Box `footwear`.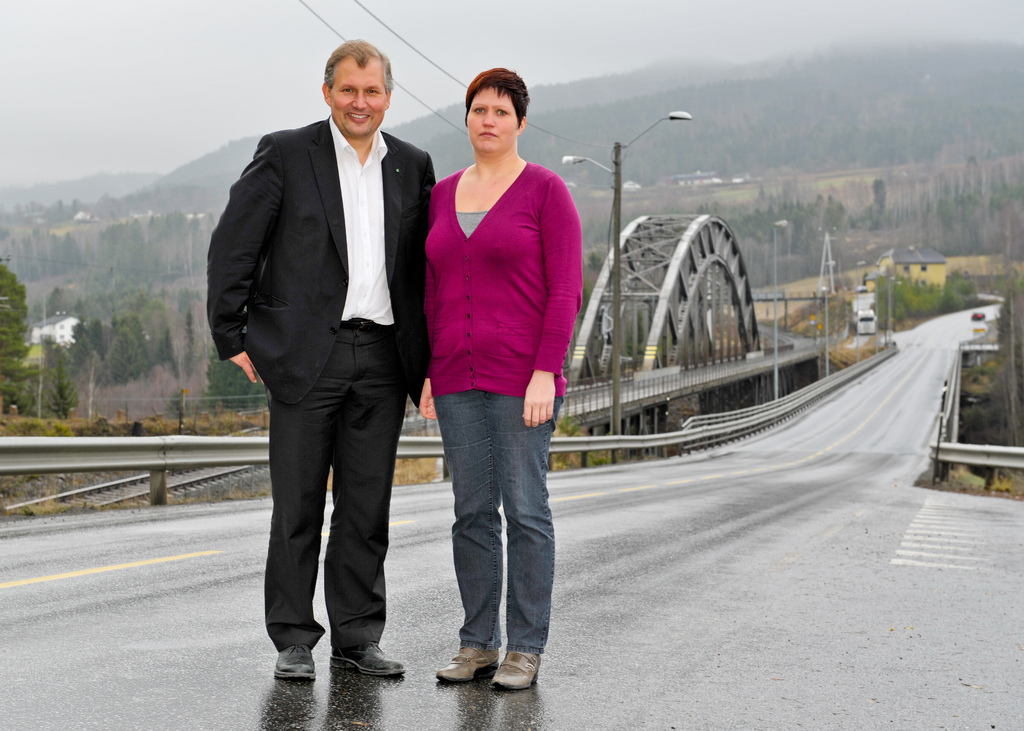
x1=331 y1=641 x2=402 y2=677.
